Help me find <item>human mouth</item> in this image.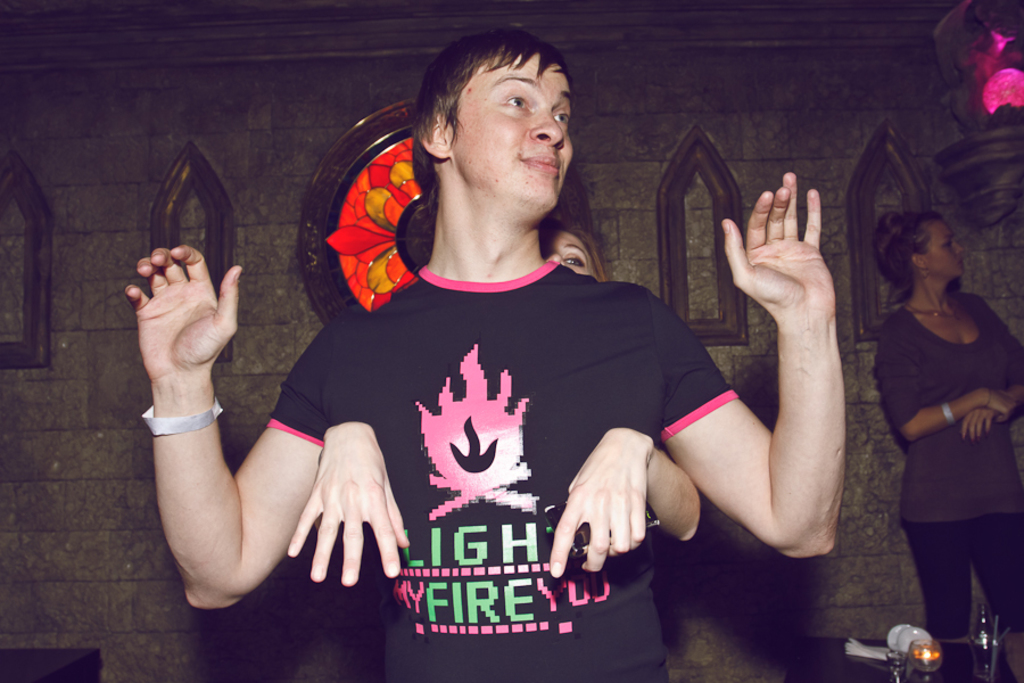
Found it: 955 258 967 270.
